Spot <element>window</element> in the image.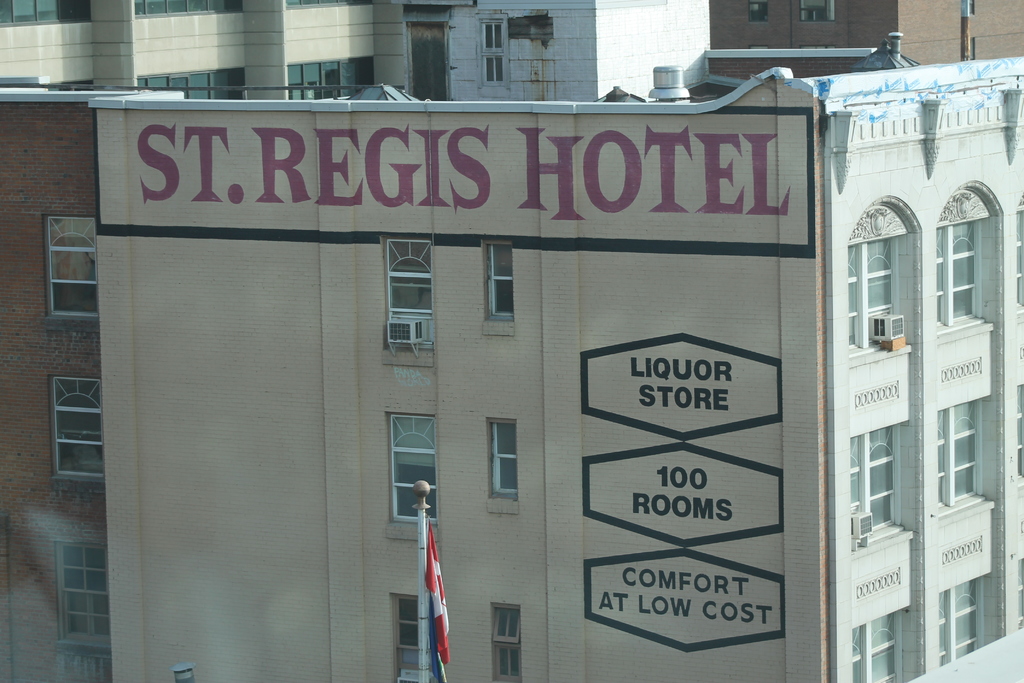
<element>window</element> found at detection(483, 243, 516, 320).
